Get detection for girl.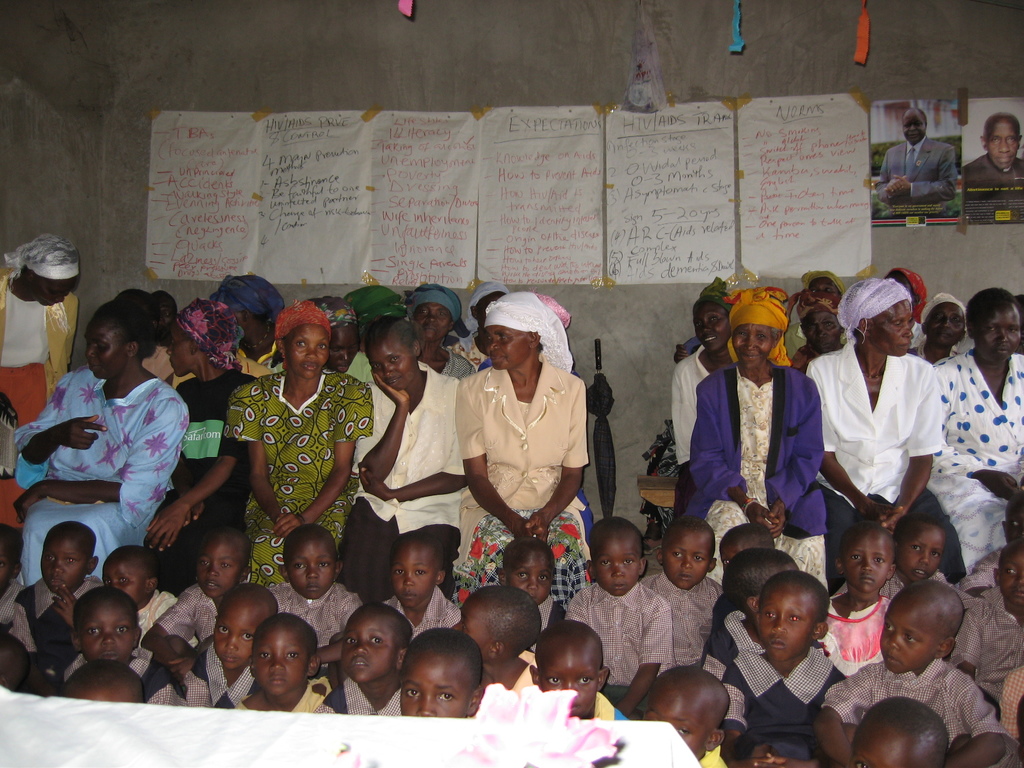
Detection: 10:521:102:693.
